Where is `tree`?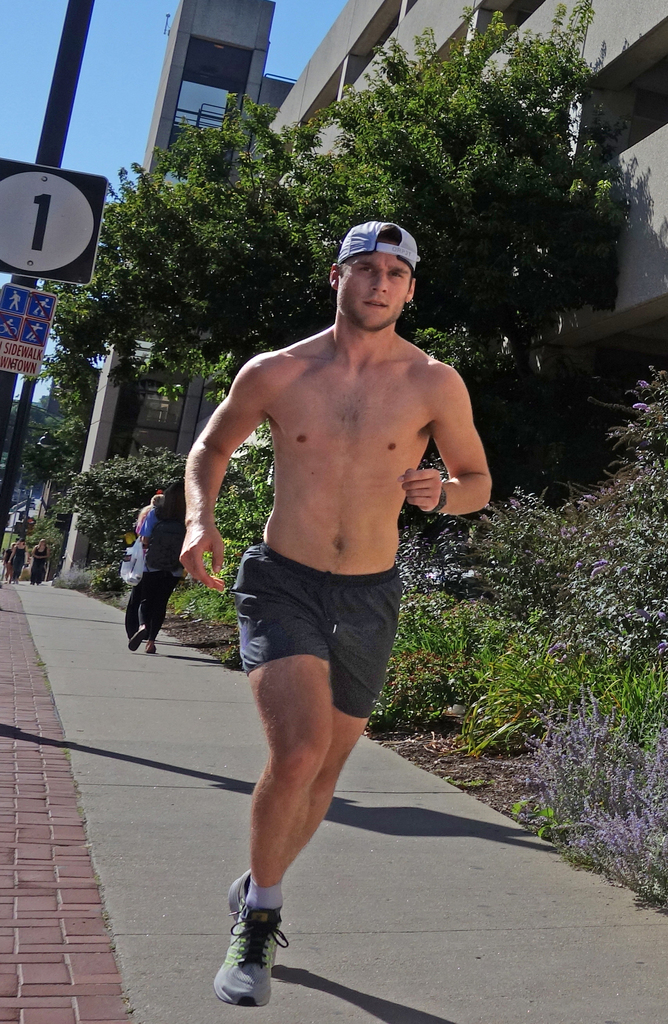
(39, 0, 643, 573).
